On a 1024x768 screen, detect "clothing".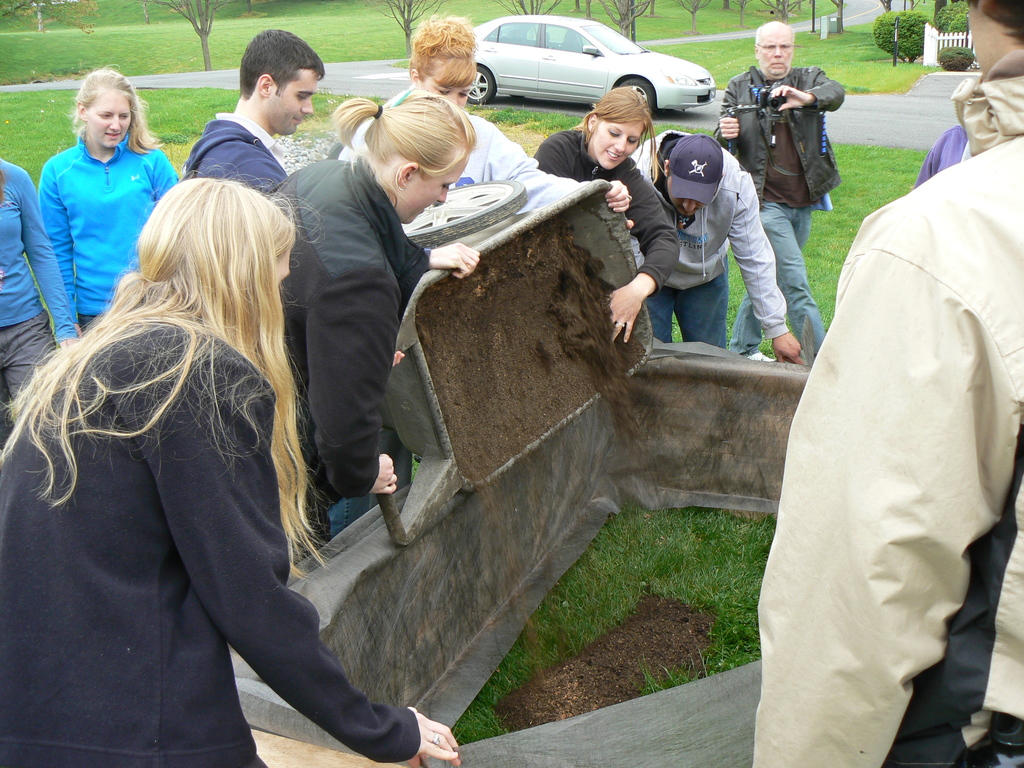
545, 110, 694, 346.
